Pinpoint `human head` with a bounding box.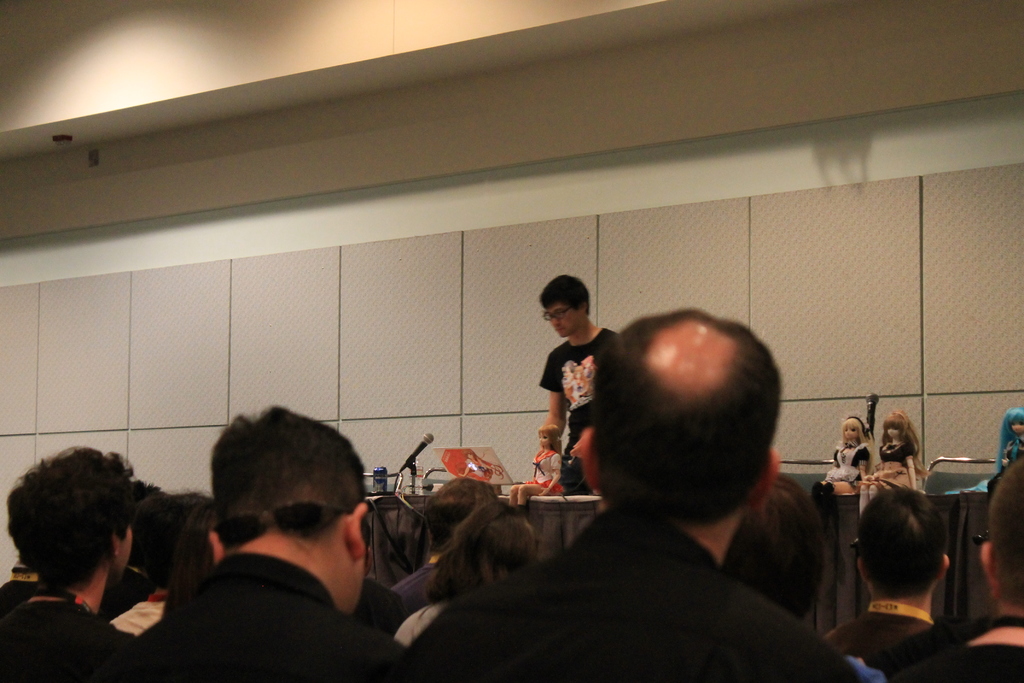
bbox=[1002, 406, 1023, 437].
